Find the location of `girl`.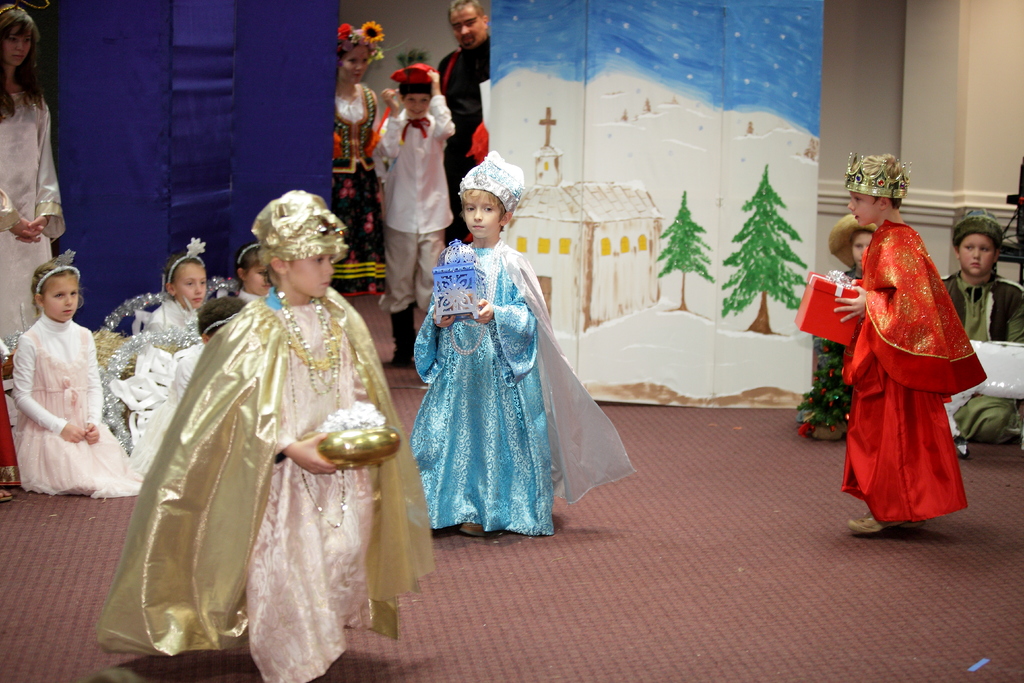
Location: select_region(6, 248, 145, 501).
